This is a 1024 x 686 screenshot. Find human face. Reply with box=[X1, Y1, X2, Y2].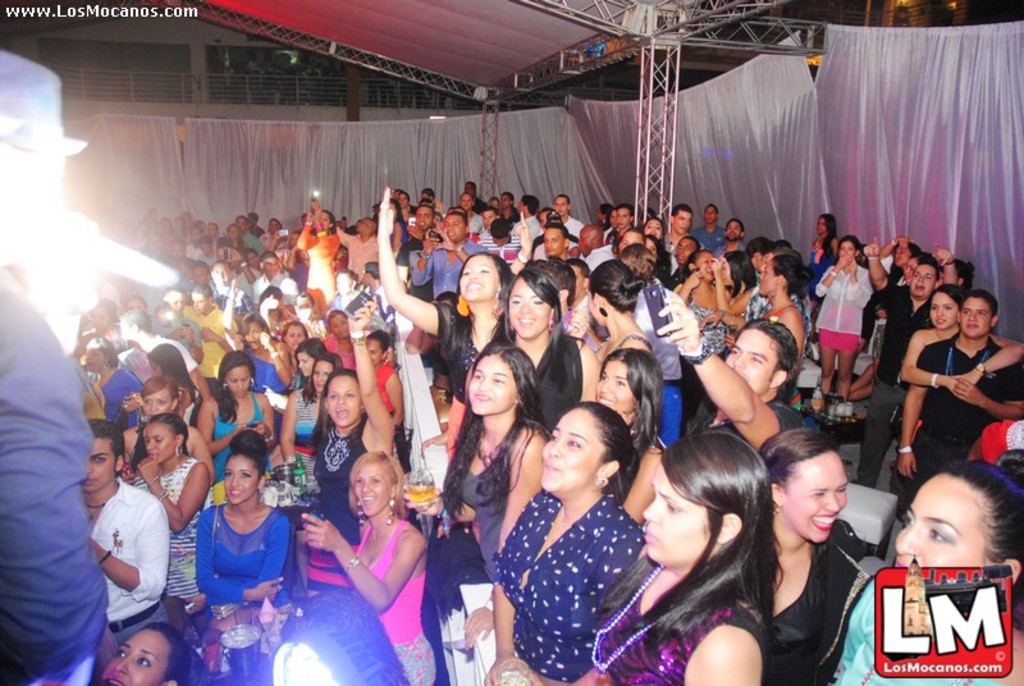
box=[83, 340, 105, 372].
